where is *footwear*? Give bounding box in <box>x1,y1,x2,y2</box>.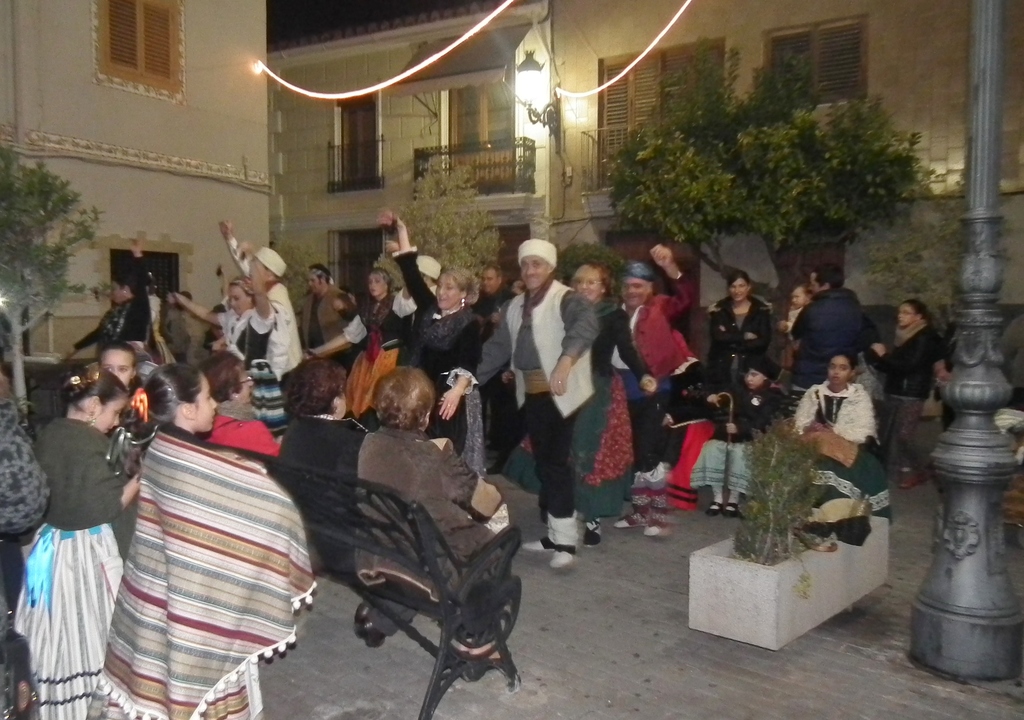
<box>724,501,741,520</box>.
